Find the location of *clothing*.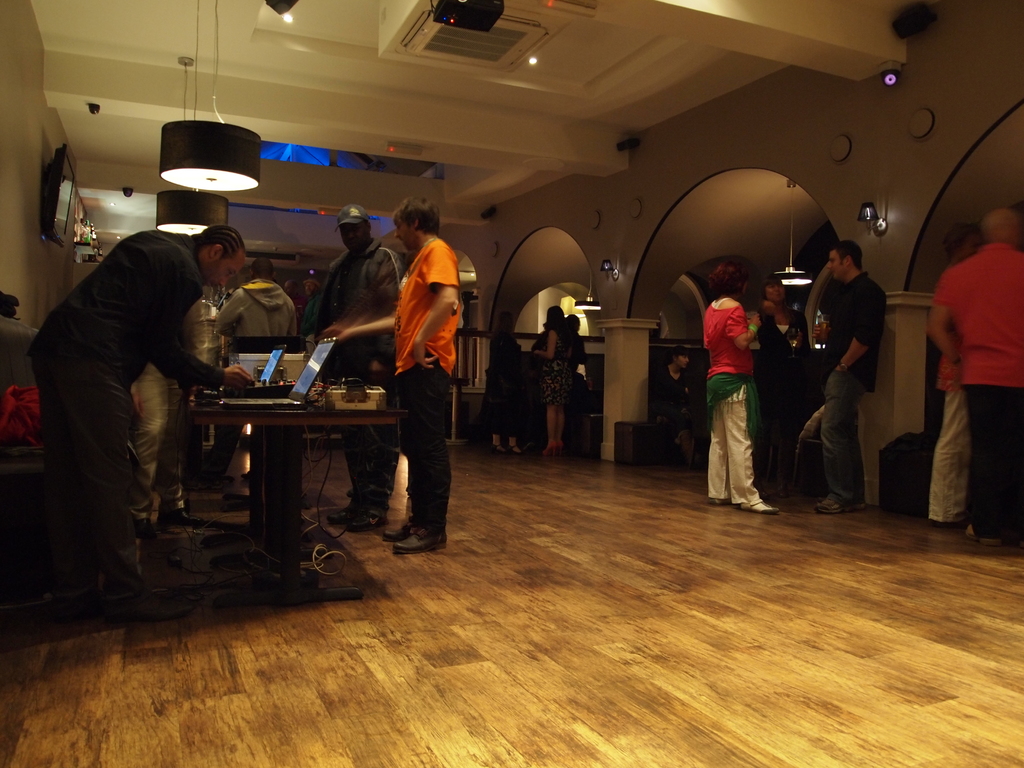
Location: <region>301, 253, 390, 365</region>.
